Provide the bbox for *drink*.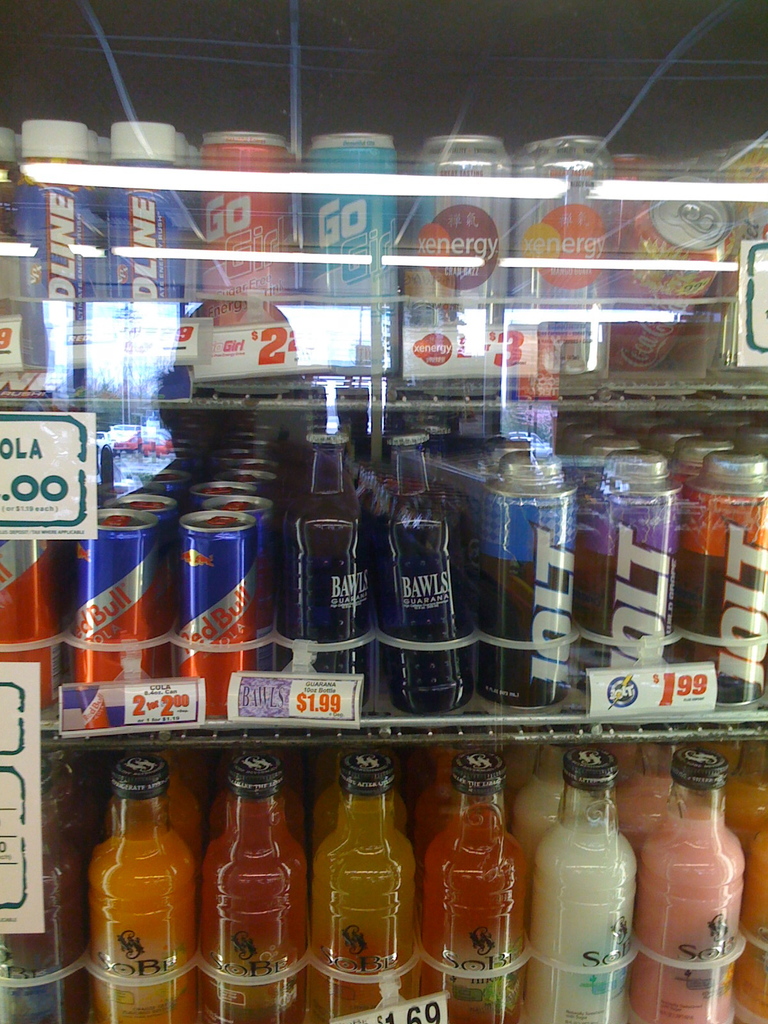
select_region(276, 428, 377, 713).
